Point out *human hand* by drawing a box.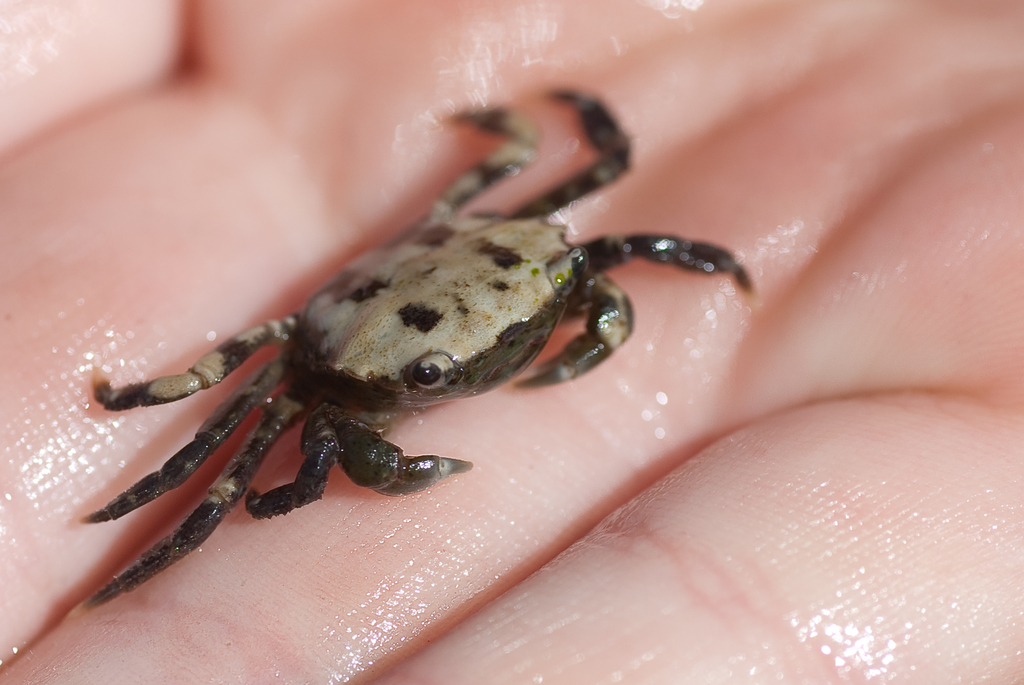
[0,0,1023,684].
